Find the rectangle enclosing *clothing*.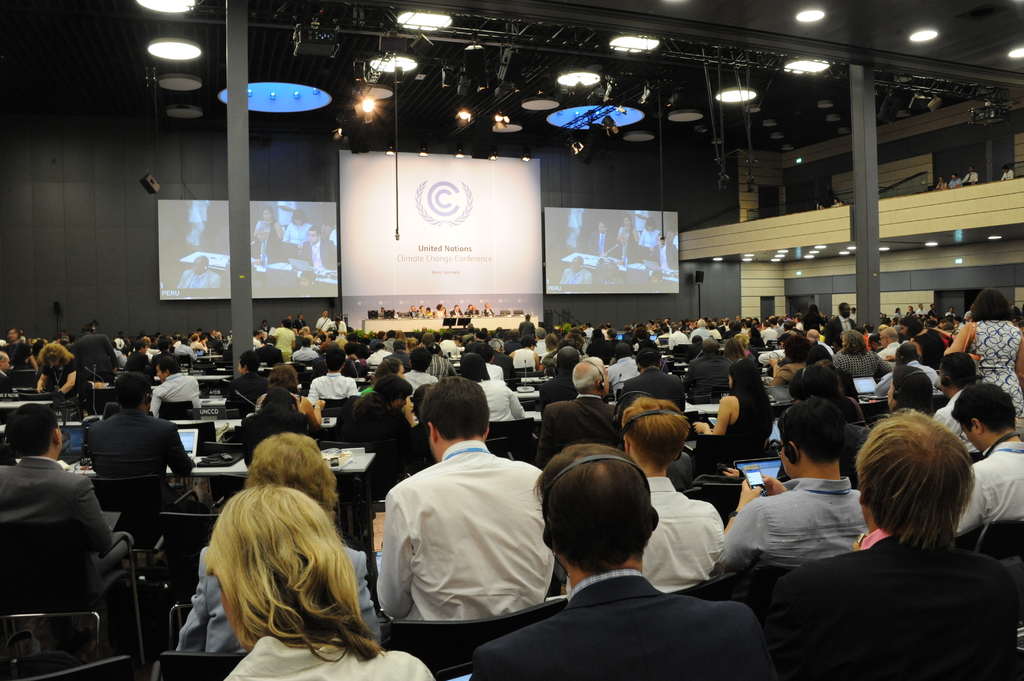
669, 443, 692, 482.
